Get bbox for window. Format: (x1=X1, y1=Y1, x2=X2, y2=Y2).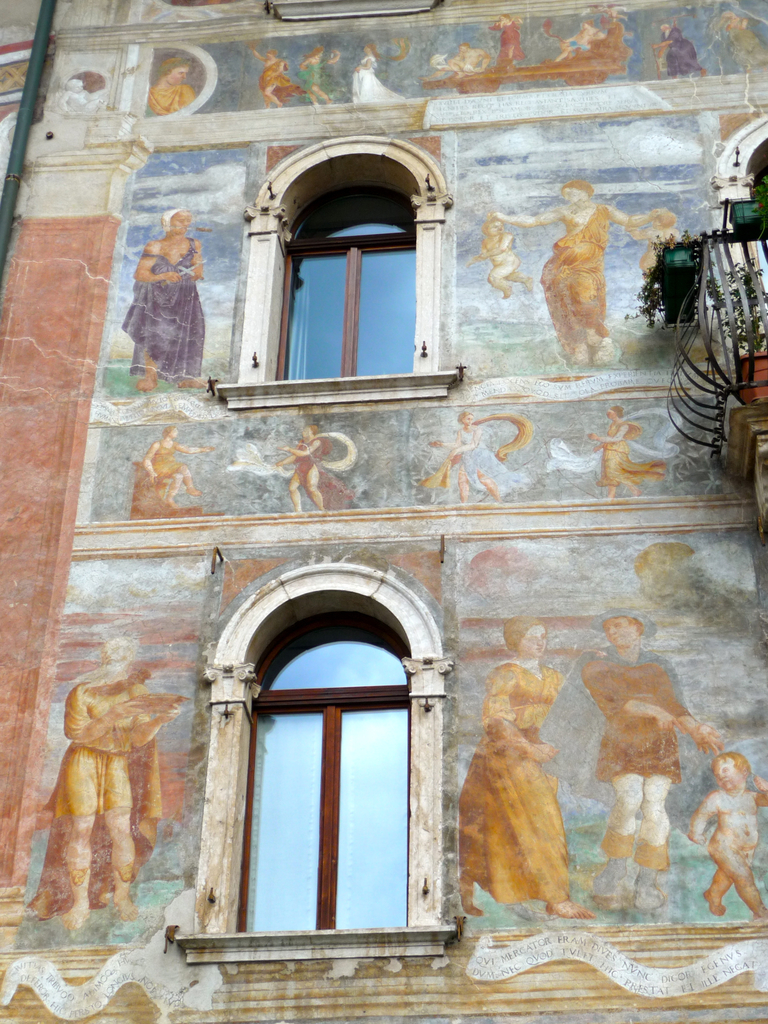
(x1=226, y1=134, x2=460, y2=406).
